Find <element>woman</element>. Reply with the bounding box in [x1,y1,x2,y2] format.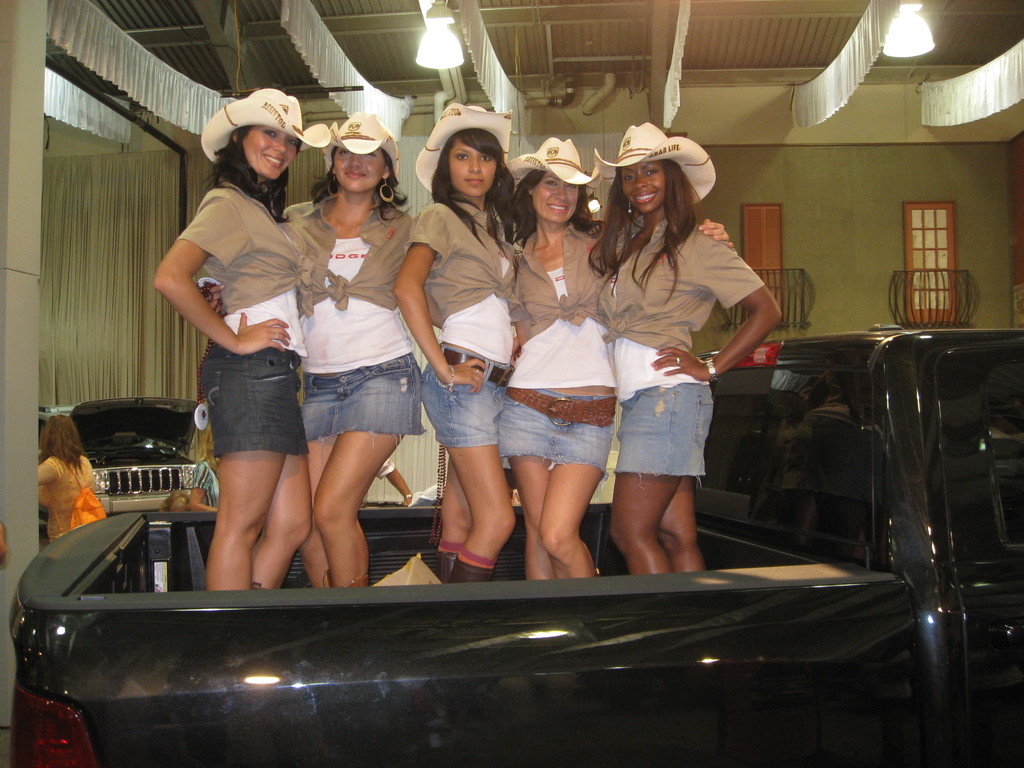
[192,443,220,513].
